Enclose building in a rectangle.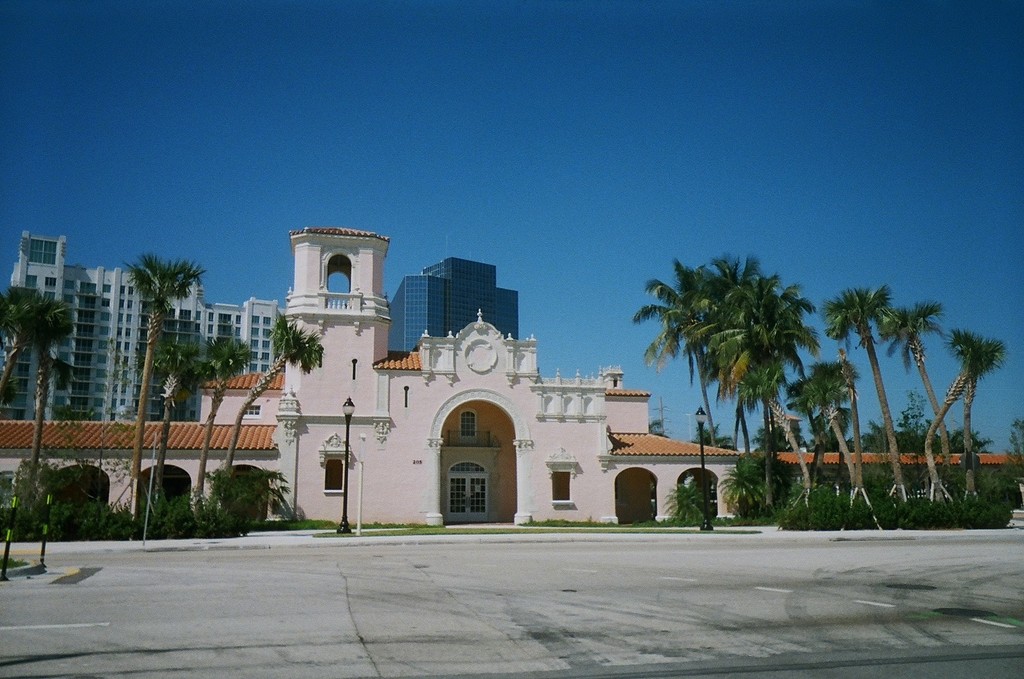
<bbox>390, 255, 520, 358</bbox>.
